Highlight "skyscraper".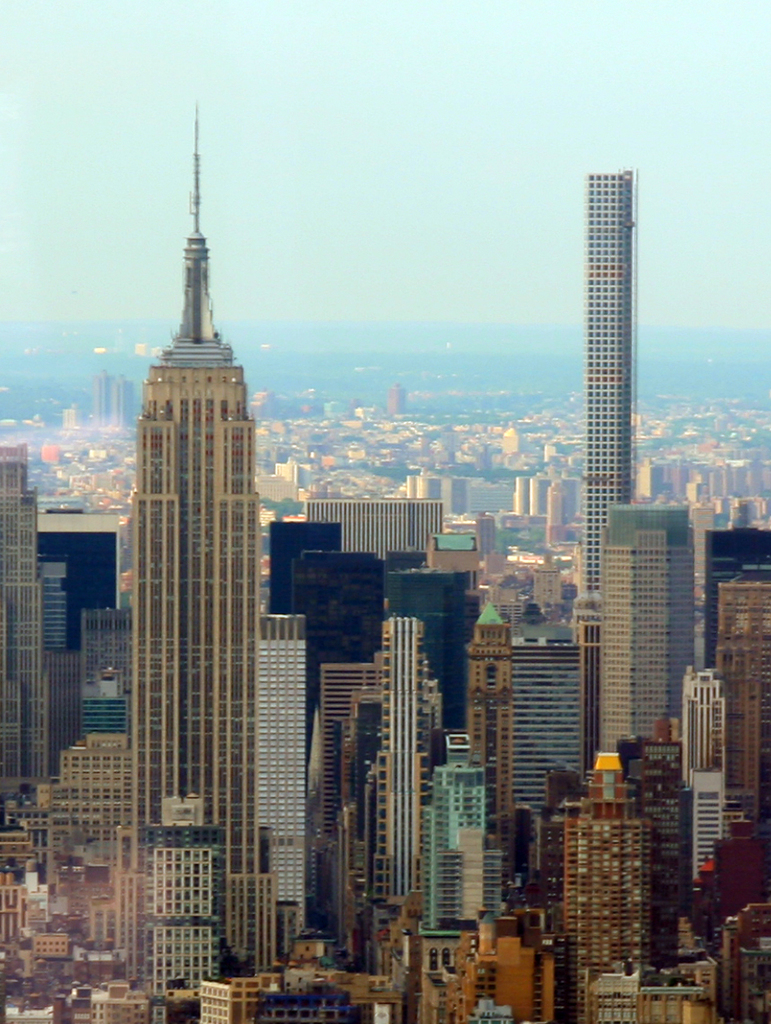
Highlighted region: BBox(135, 805, 226, 1001).
